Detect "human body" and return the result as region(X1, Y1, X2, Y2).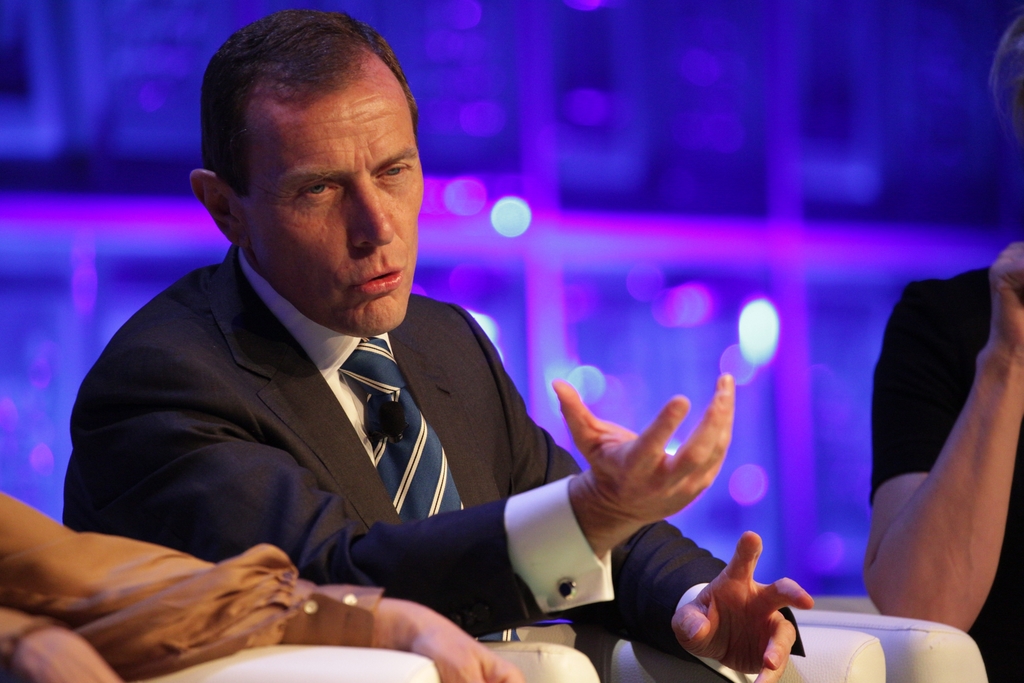
region(125, 62, 678, 669).
